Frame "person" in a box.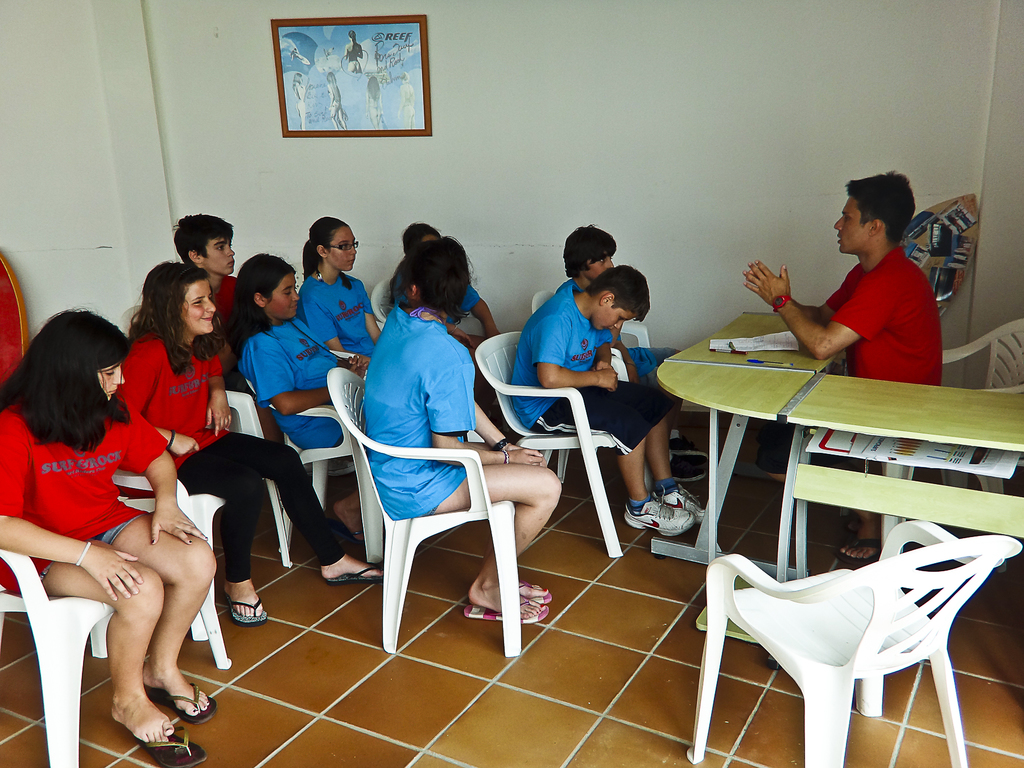
detection(344, 30, 364, 74).
